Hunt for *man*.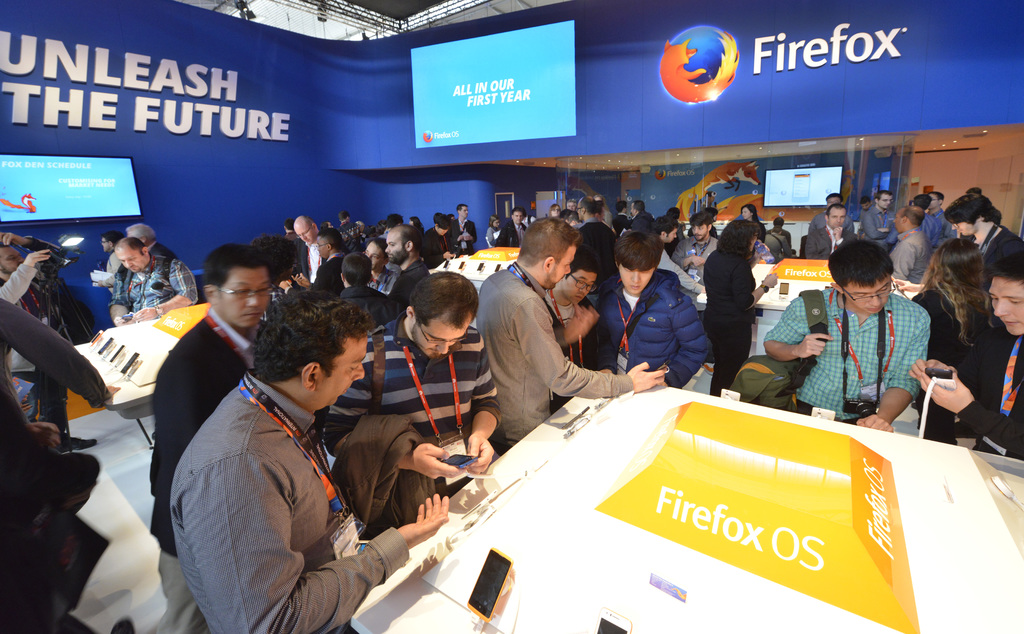
Hunted down at (812, 205, 872, 254).
